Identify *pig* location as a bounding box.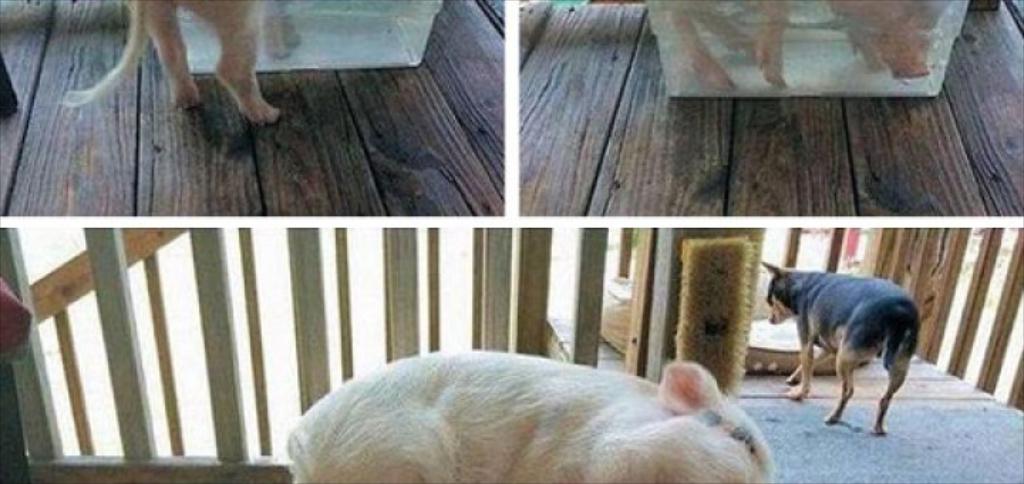
65/0/299/124.
